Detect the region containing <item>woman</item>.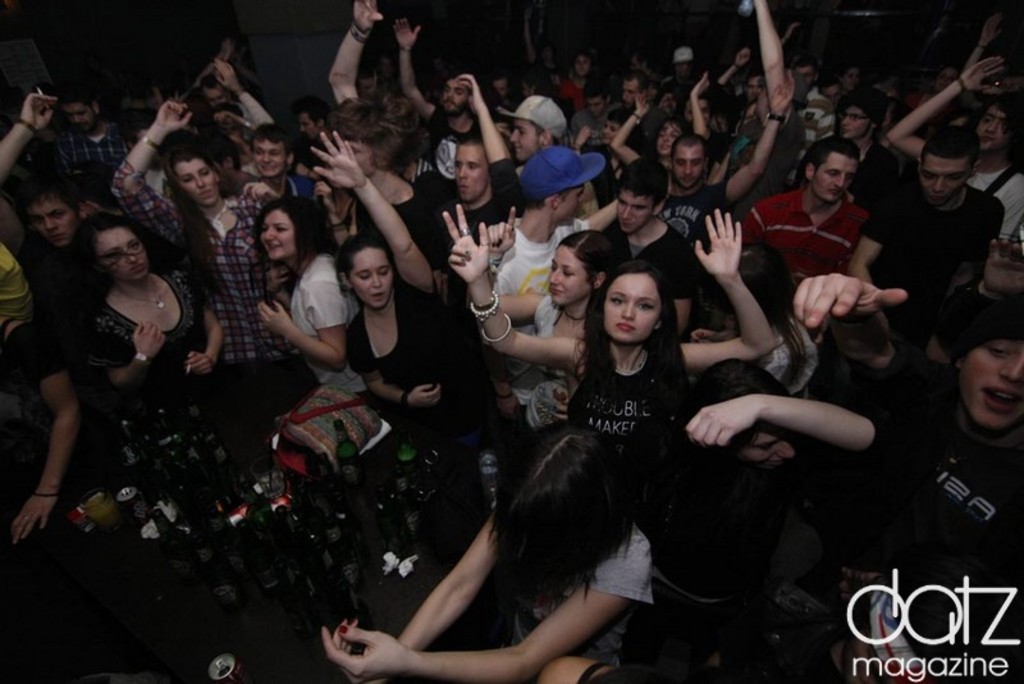
l=324, t=423, r=658, b=683.
